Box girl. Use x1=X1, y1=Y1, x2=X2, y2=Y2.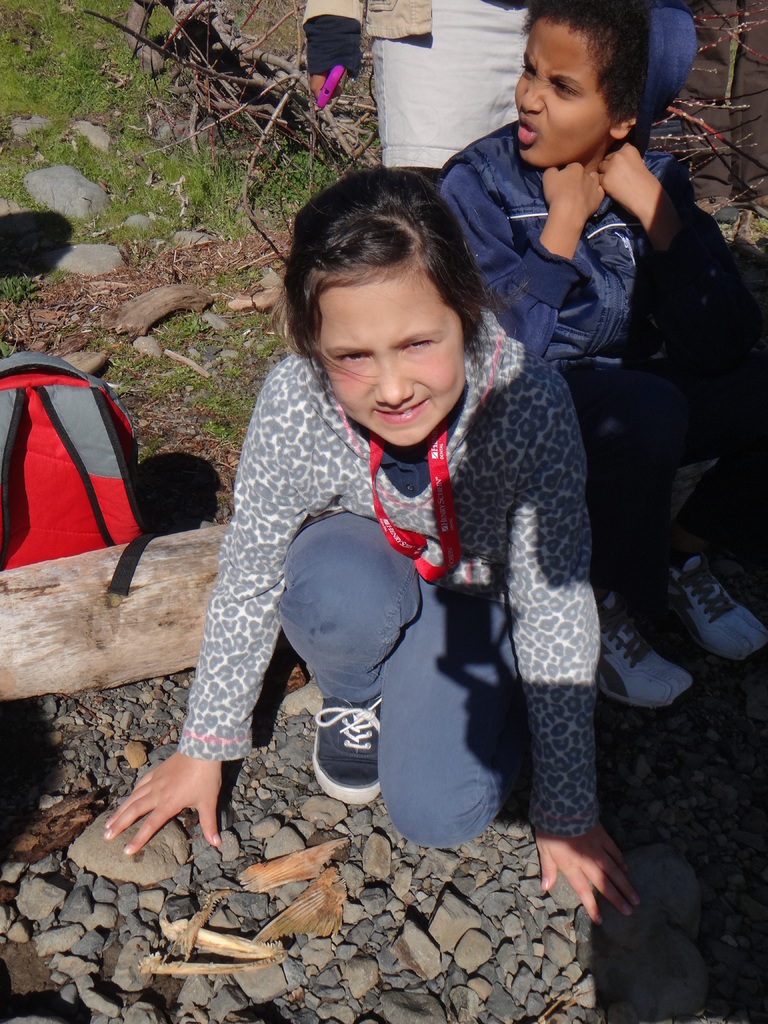
x1=426, y1=0, x2=767, y2=714.
